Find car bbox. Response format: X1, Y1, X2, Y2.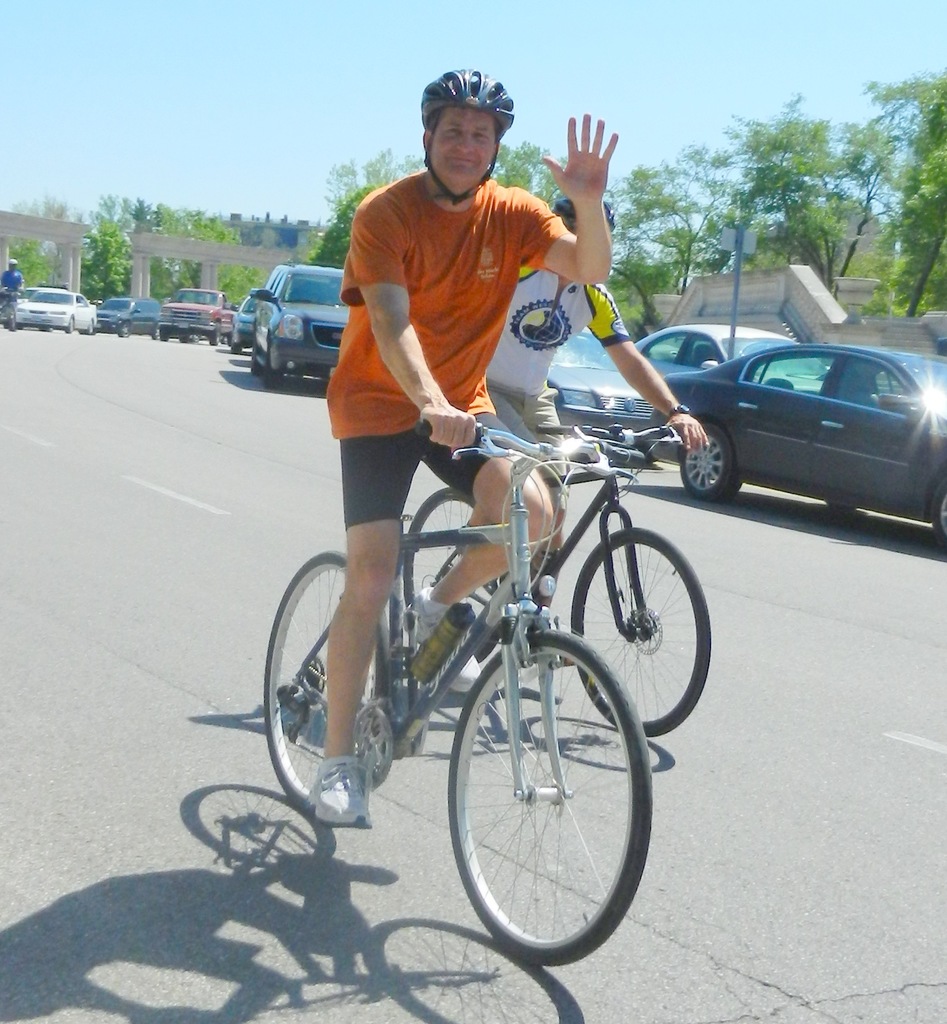
164, 290, 231, 342.
